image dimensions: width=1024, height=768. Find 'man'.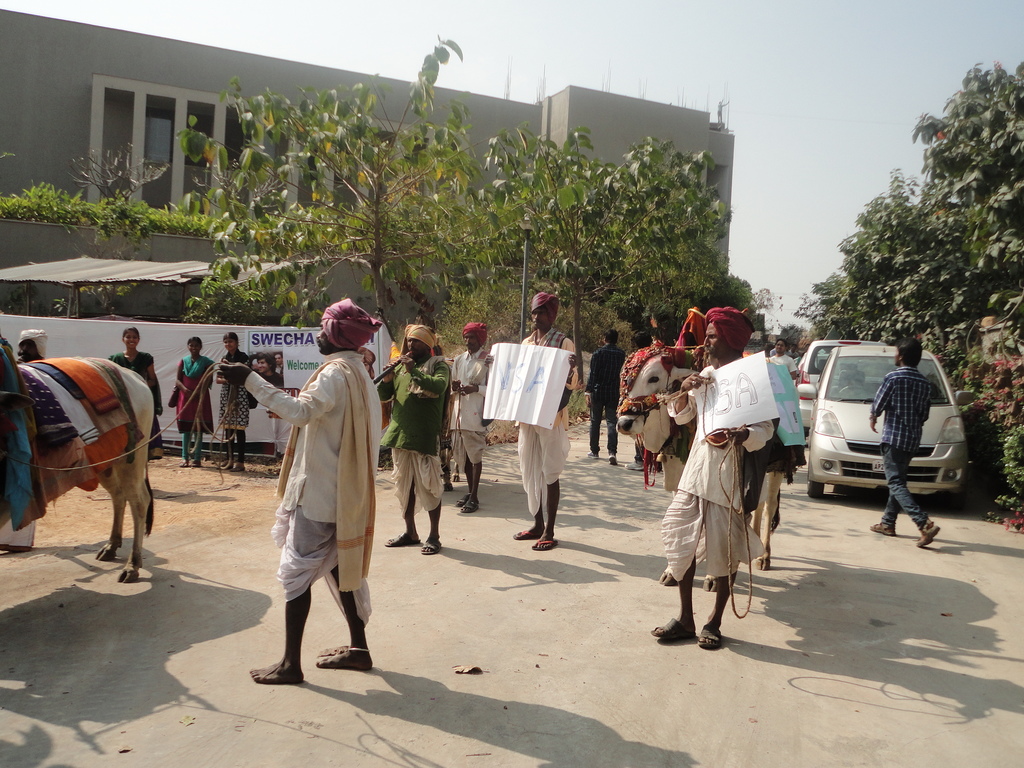
l=364, t=299, r=451, b=559.
